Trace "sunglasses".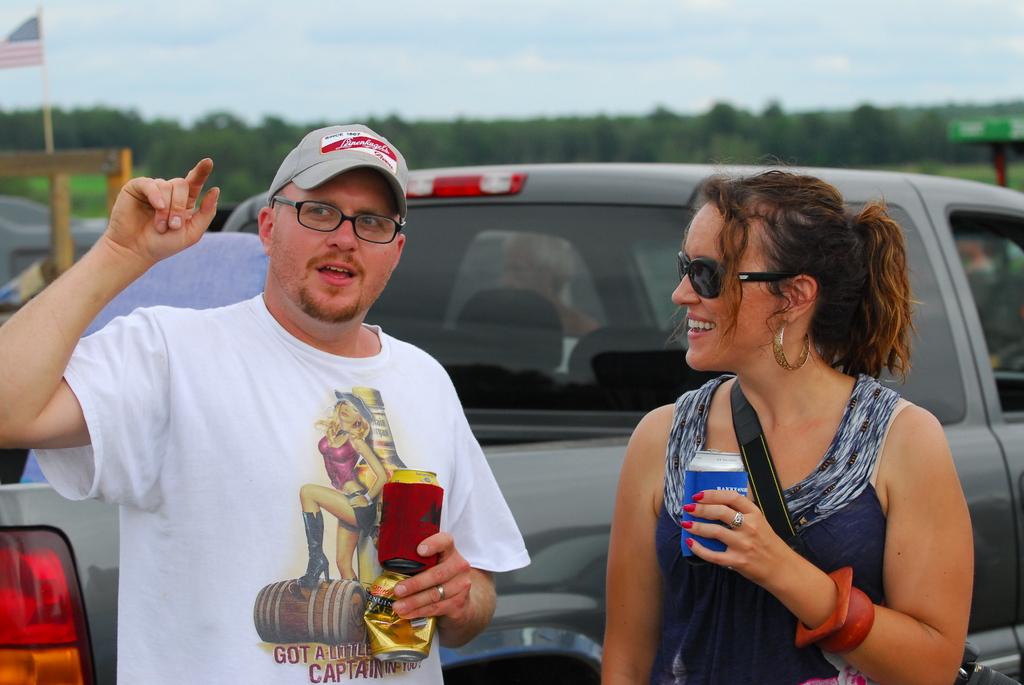
Traced to (664, 247, 805, 306).
